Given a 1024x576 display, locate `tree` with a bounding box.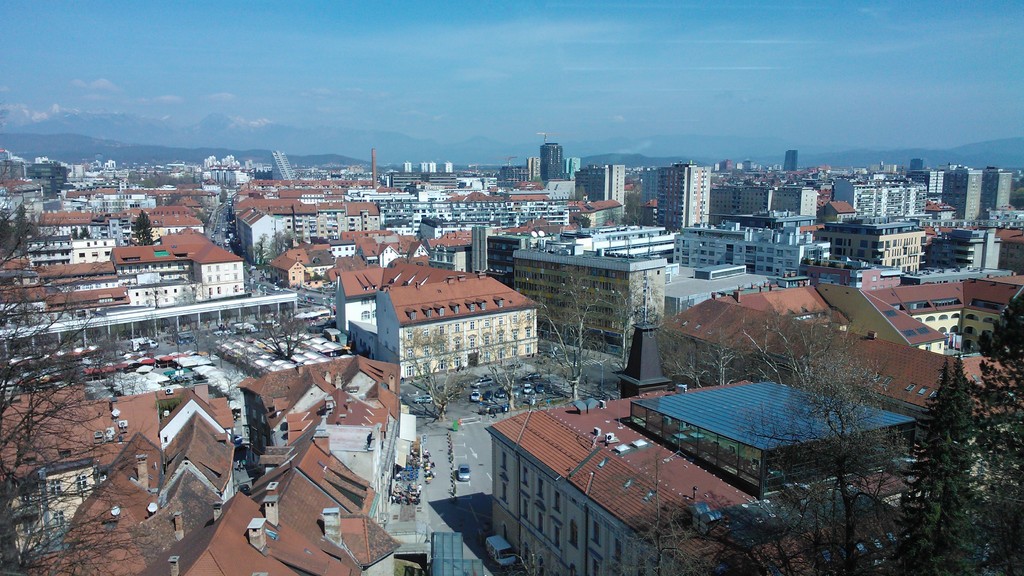
Located: {"left": 262, "top": 303, "right": 313, "bottom": 359}.
